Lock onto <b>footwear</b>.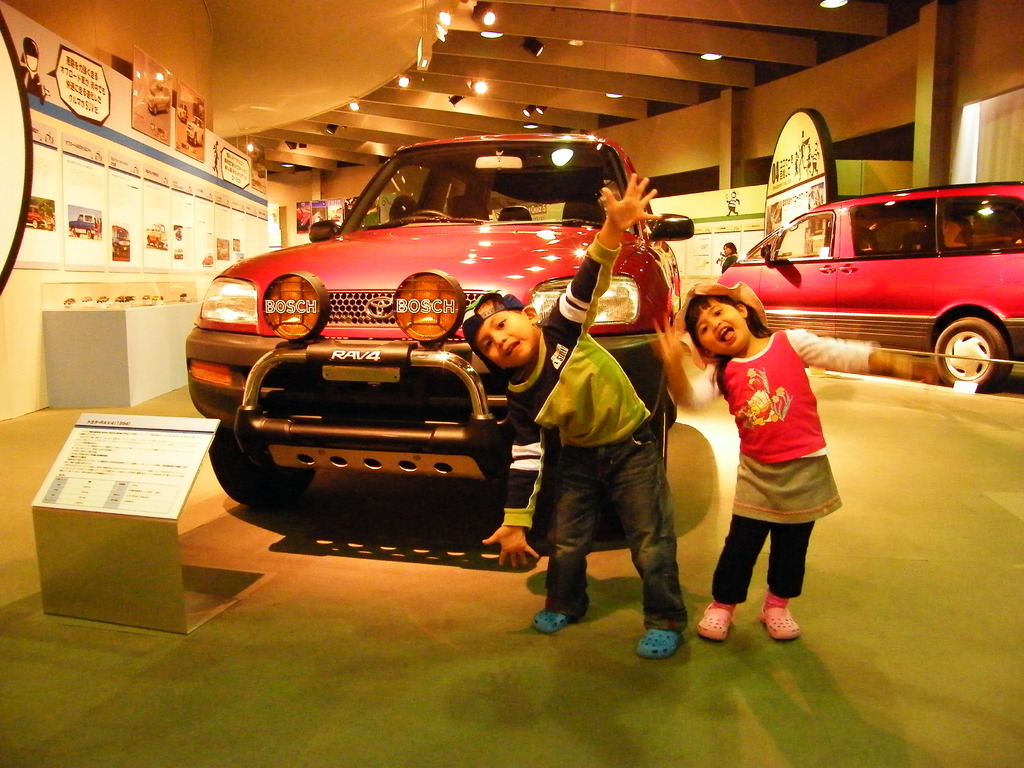
Locked: pyautogui.locateOnScreen(531, 605, 574, 638).
